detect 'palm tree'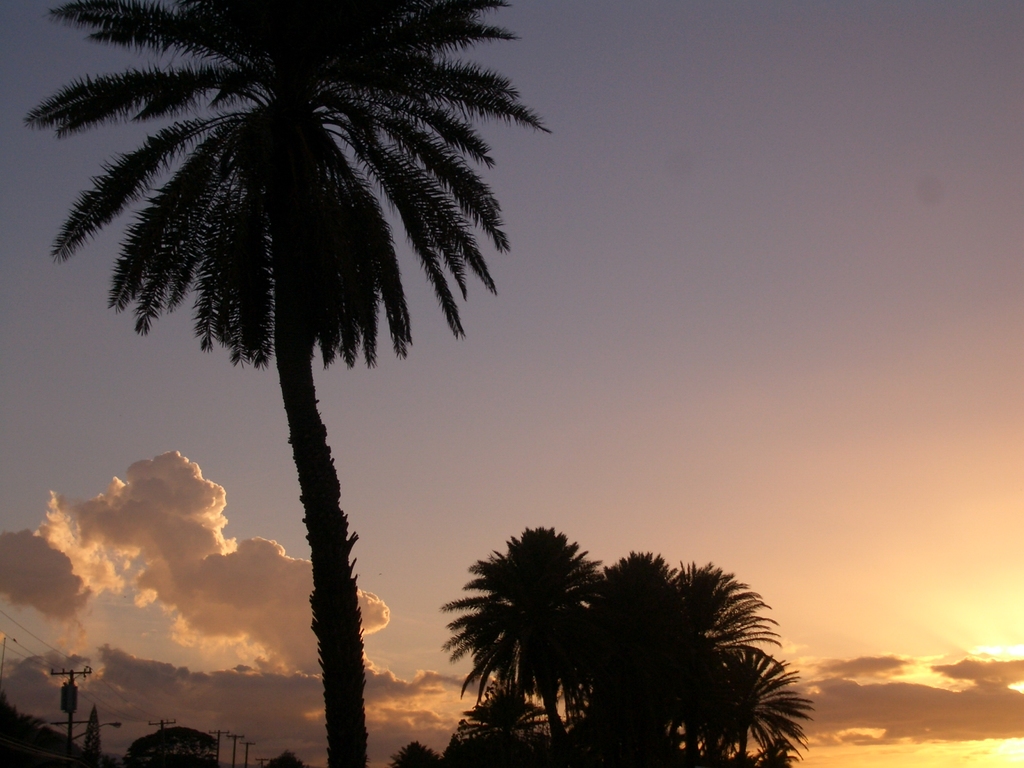
{"x1": 25, "y1": 0, "x2": 558, "y2": 767}
